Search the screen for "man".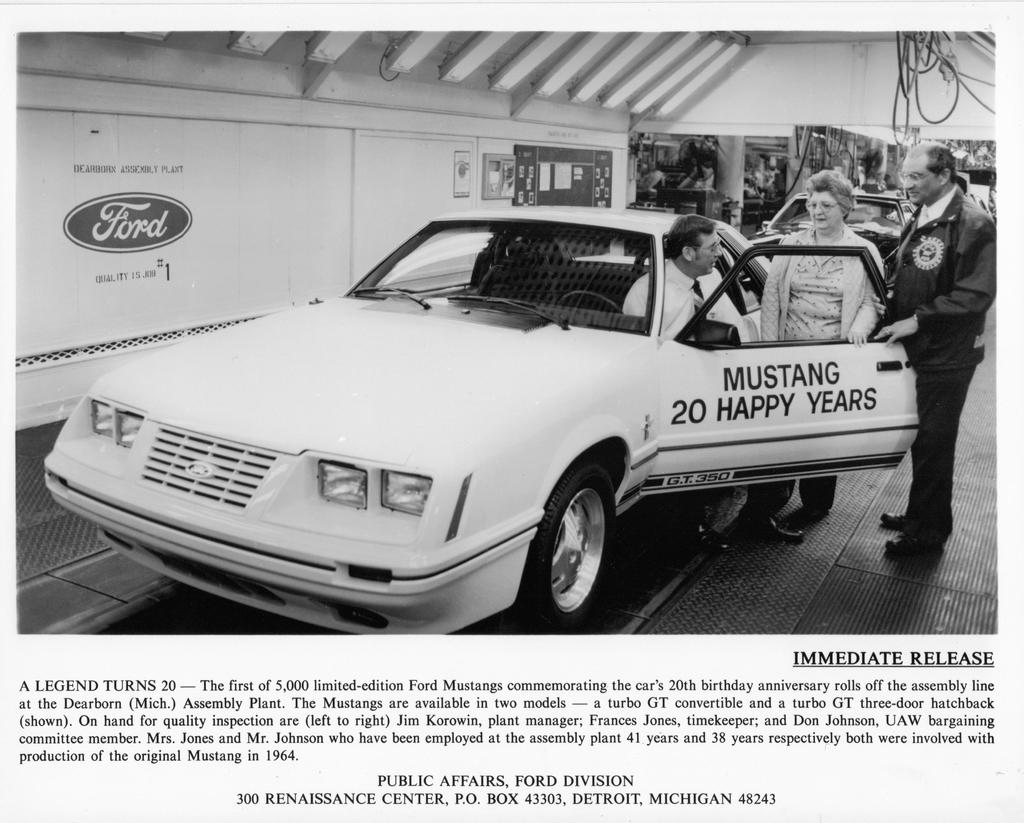
Found at l=874, t=131, r=1005, b=564.
